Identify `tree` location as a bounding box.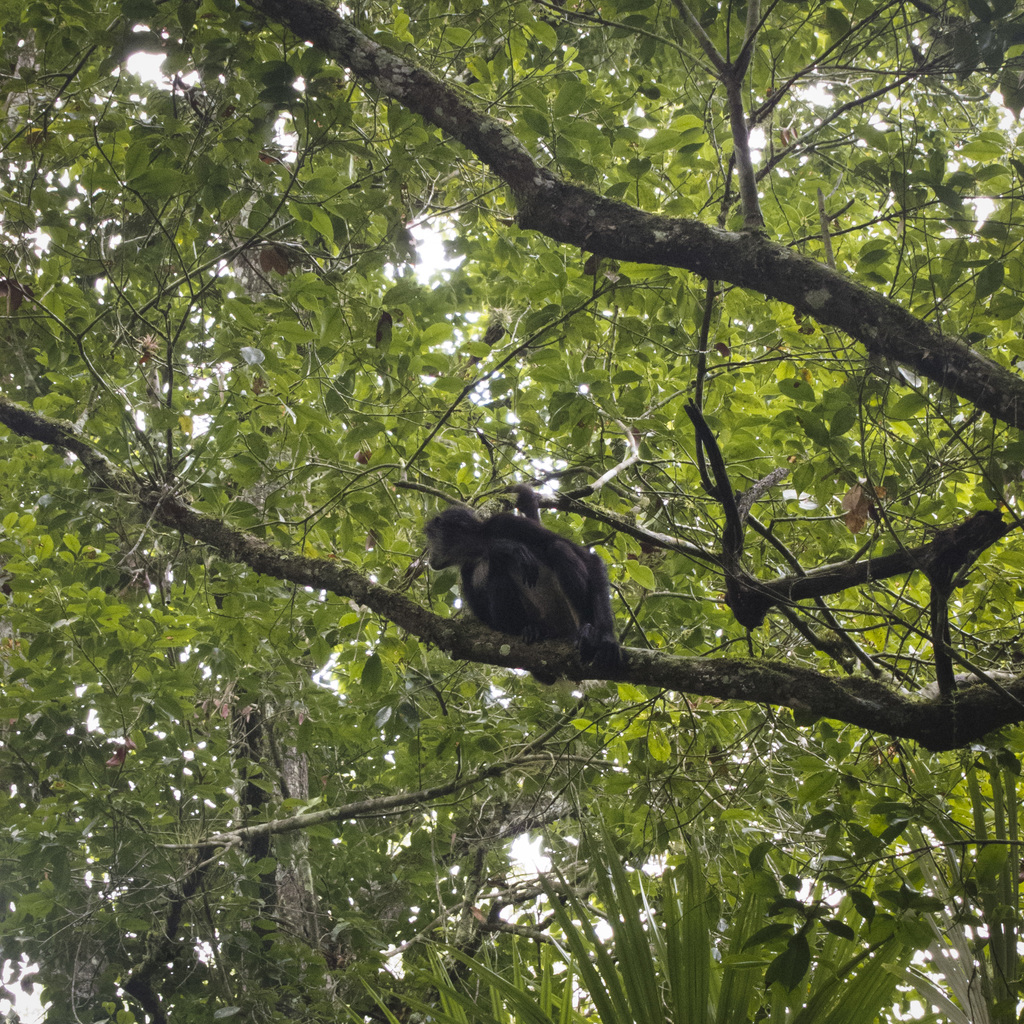
detection(29, 63, 996, 916).
